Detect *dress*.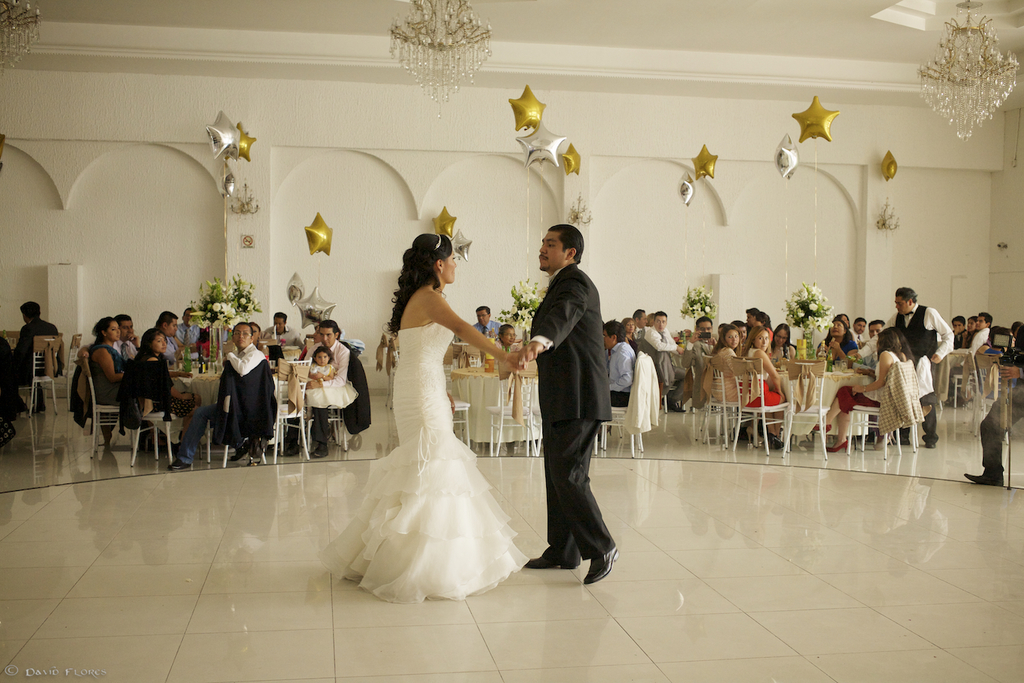
Detected at l=91, t=344, r=121, b=404.
